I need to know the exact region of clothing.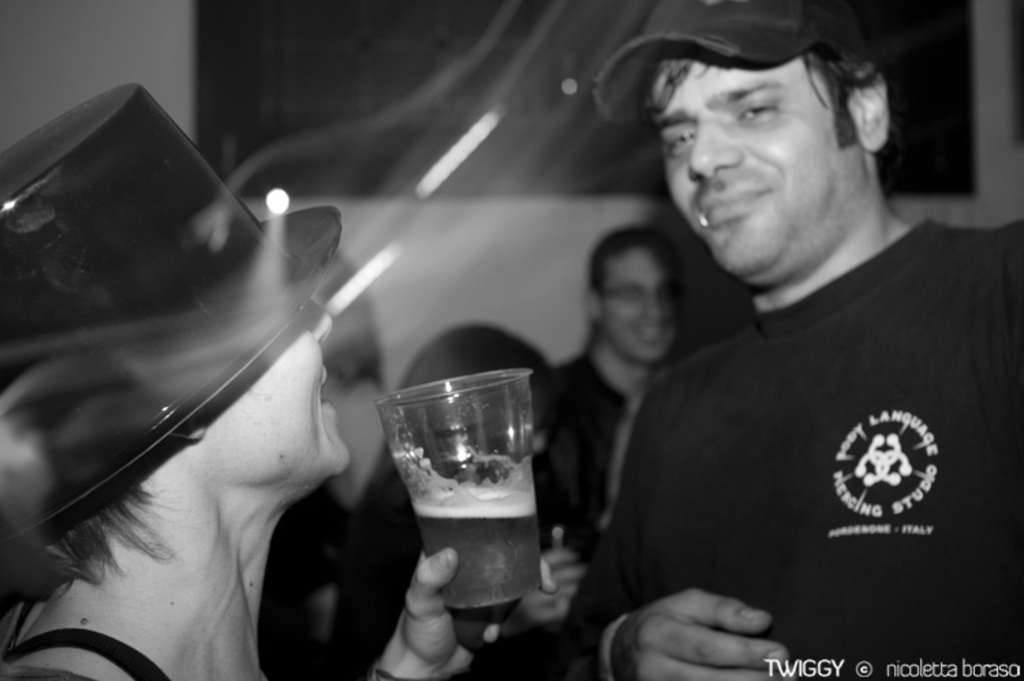
Region: (left=0, top=632, right=179, bottom=680).
